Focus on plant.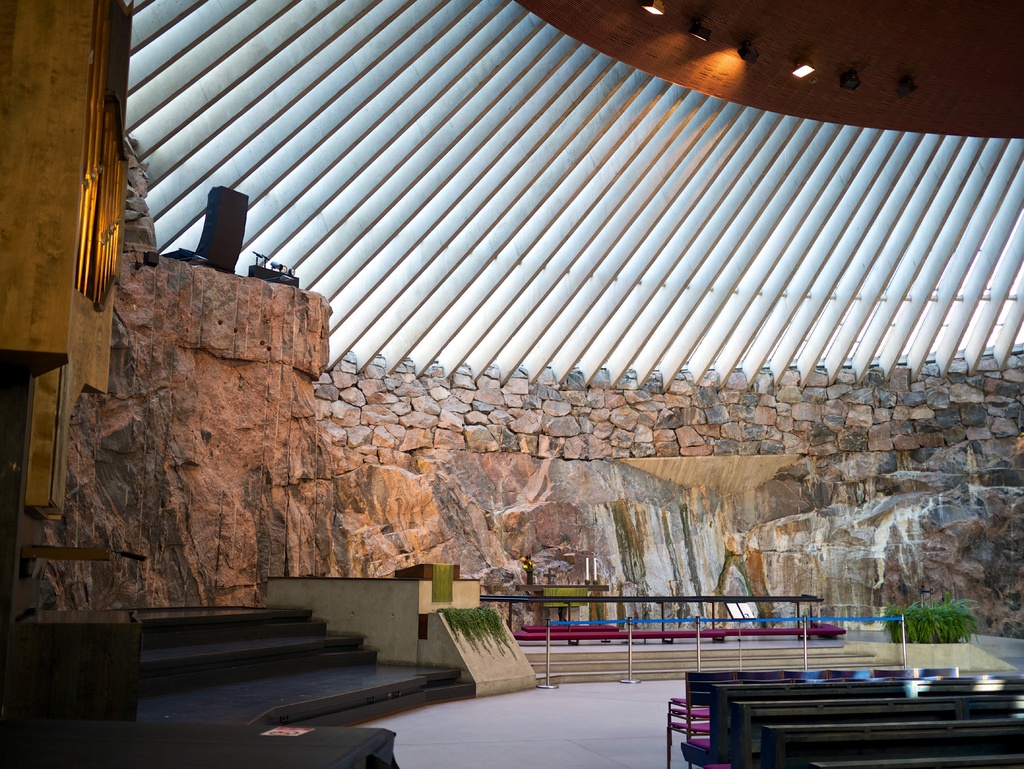
Focused at 435/605/518/660.
